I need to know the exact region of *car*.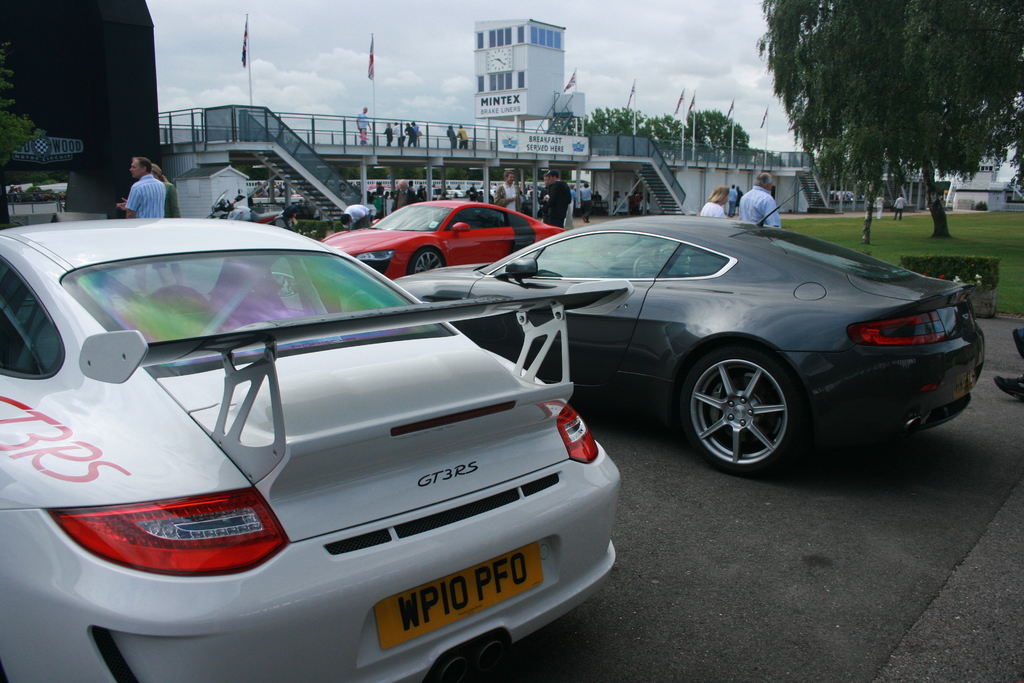
Region: BBox(393, 188, 986, 475).
